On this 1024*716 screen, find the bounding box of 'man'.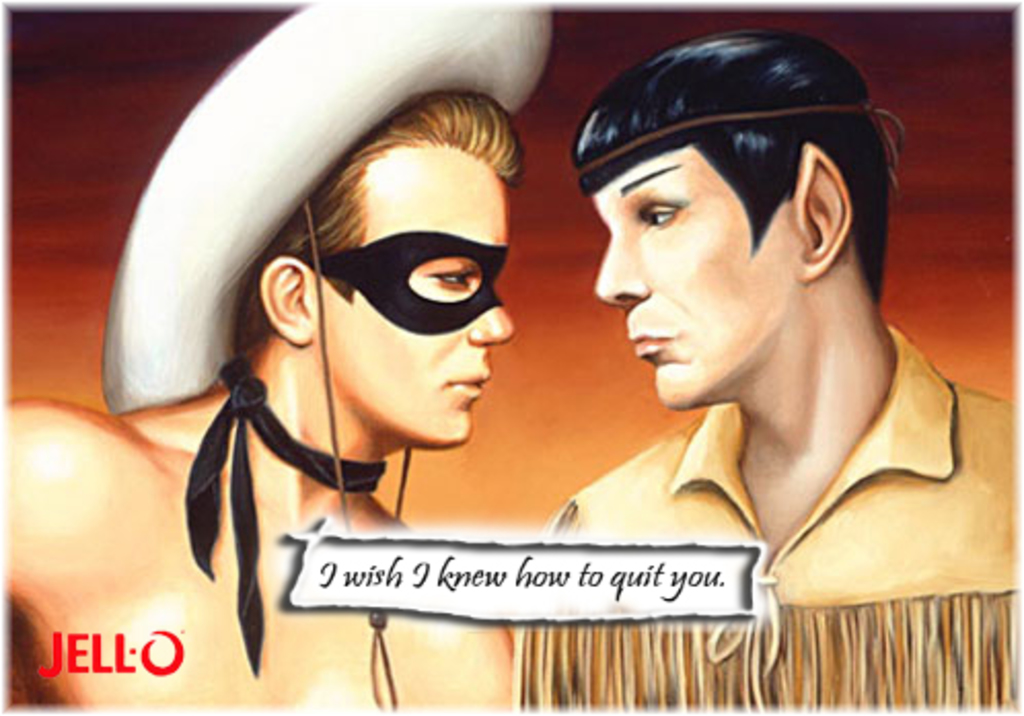
Bounding box: 578, 35, 1018, 714.
